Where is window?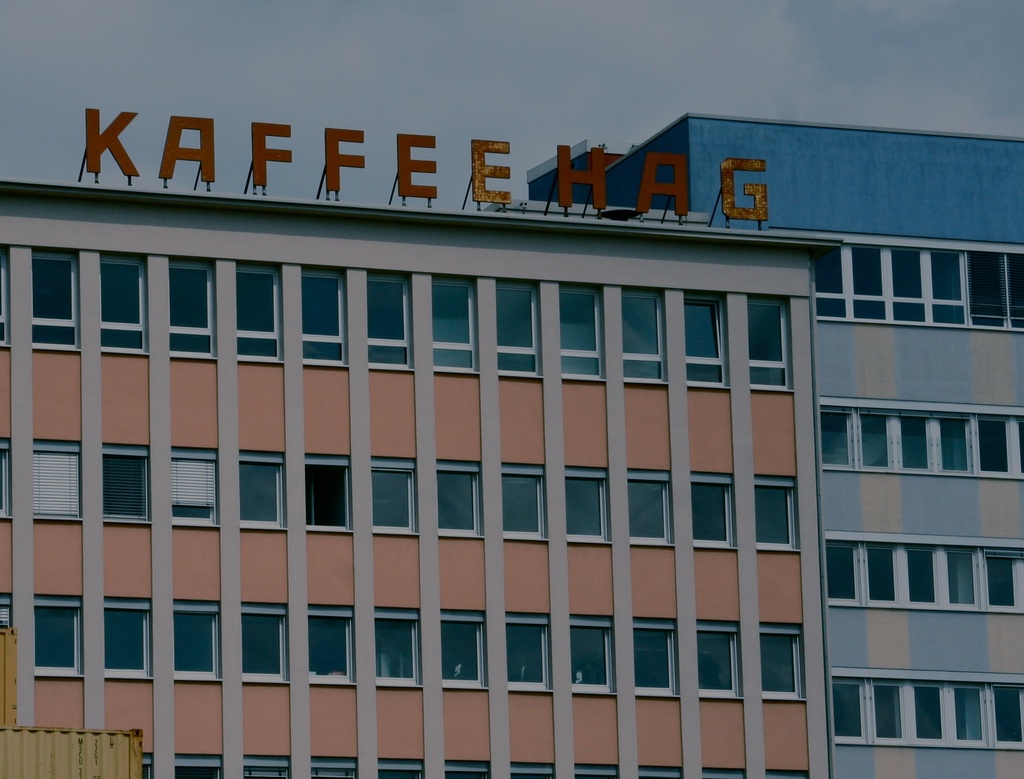
region(639, 764, 684, 778).
